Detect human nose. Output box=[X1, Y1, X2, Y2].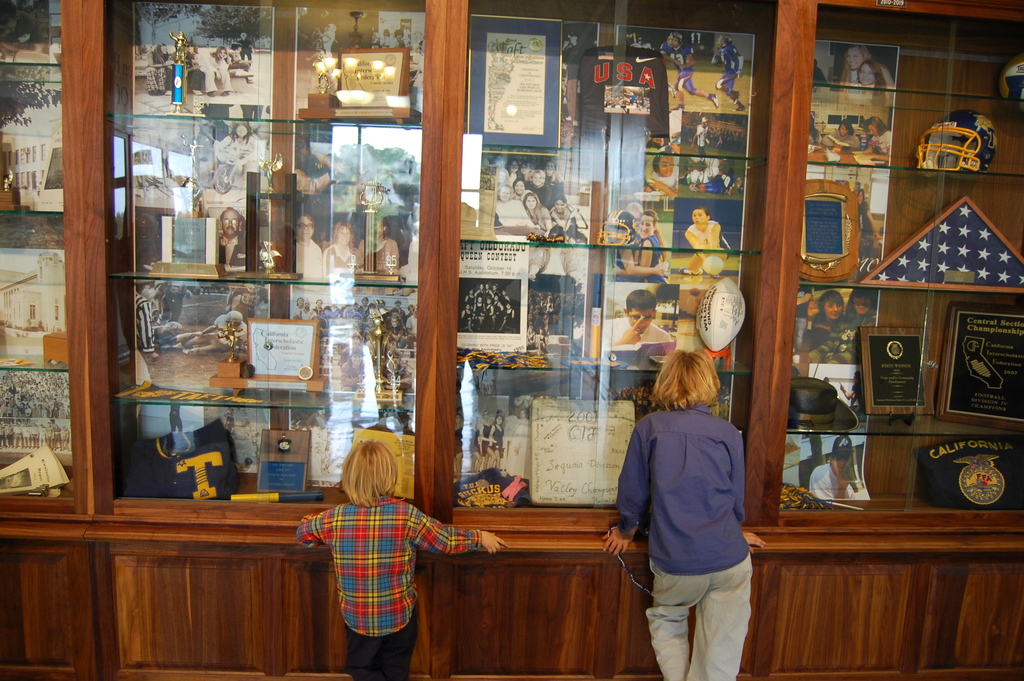
box=[224, 221, 233, 229].
